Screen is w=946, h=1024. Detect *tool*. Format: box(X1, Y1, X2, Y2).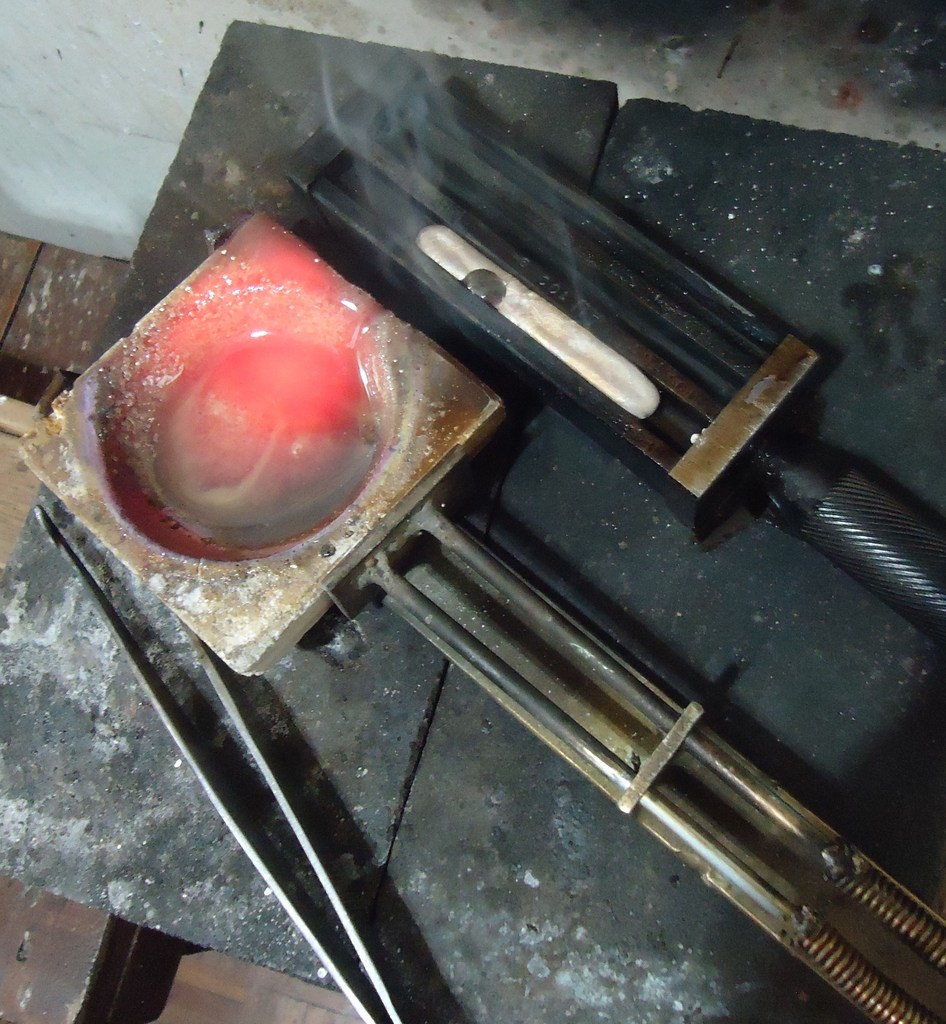
box(278, 50, 945, 643).
